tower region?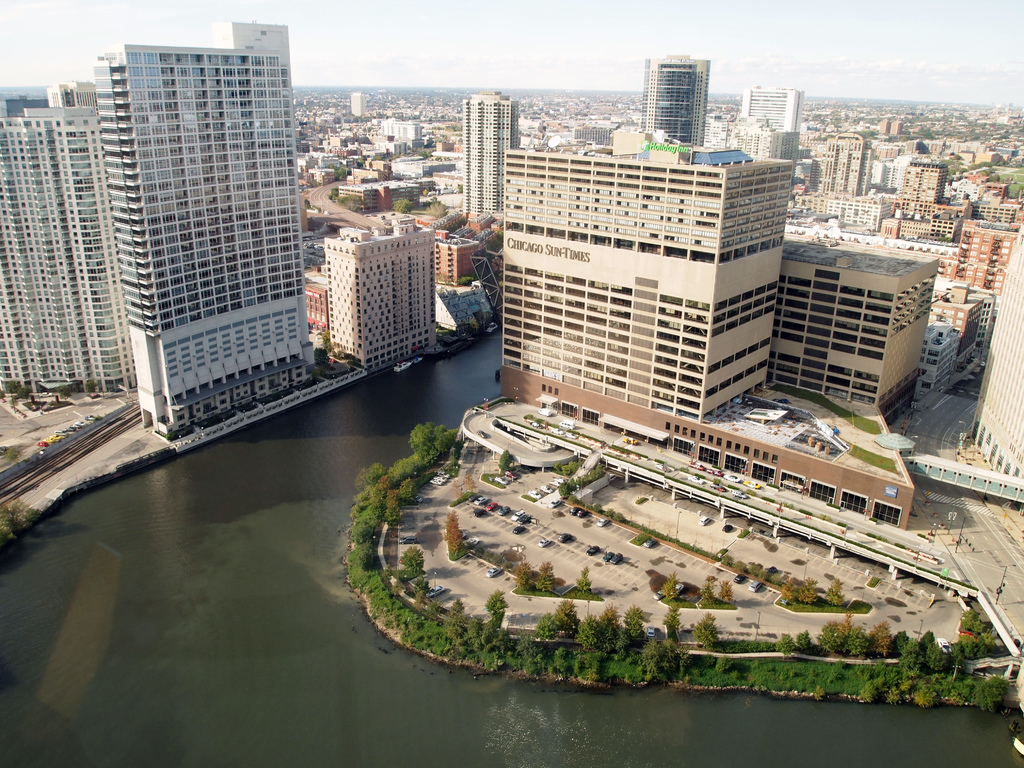
{"left": 805, "top": 131, "right": 860, "bottom": 196}
